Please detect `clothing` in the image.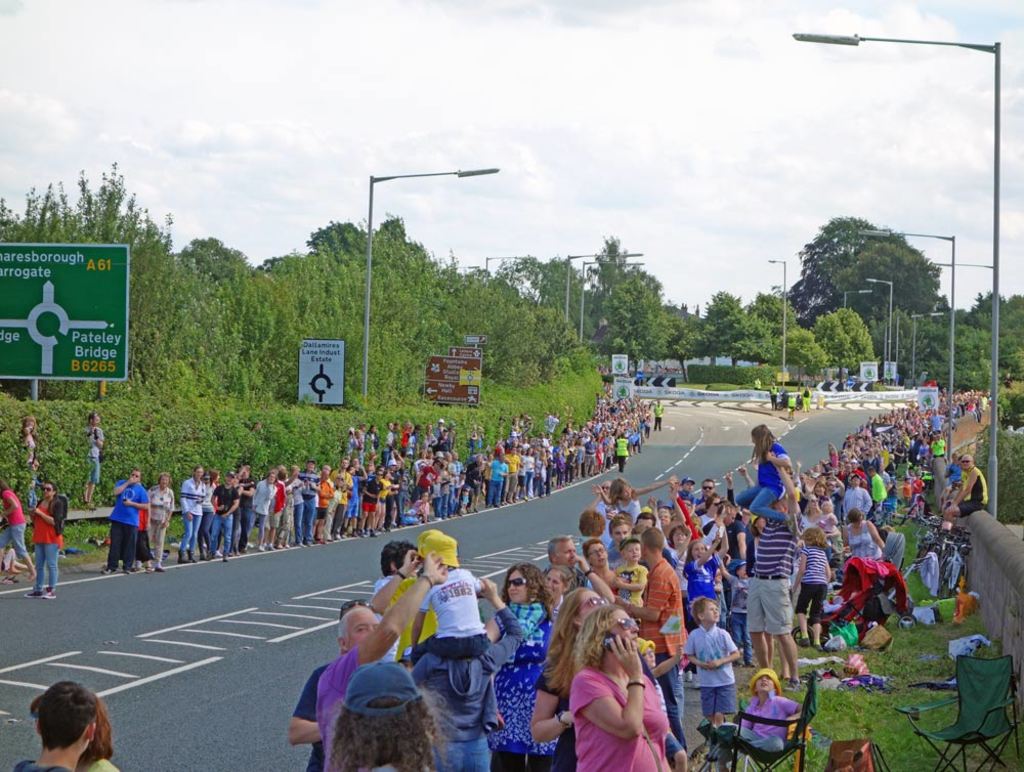
(x1=551, y1=644, x2=668, y2=761).
